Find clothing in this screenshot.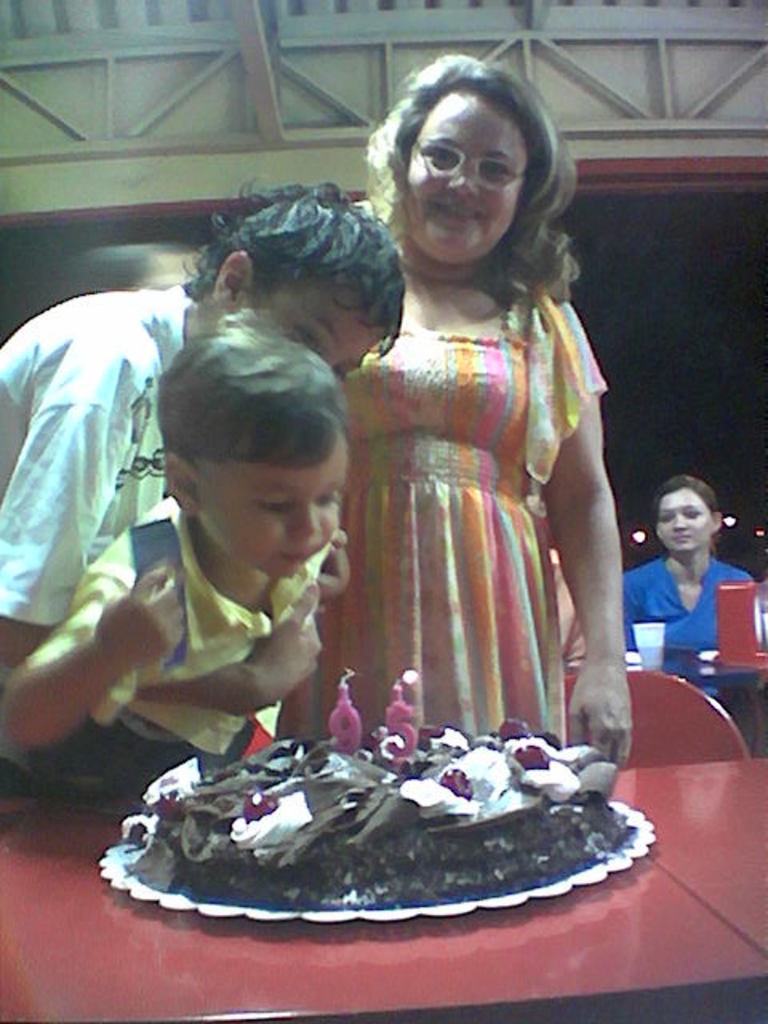
The bounding box for clothing is 66/478/328/805.
